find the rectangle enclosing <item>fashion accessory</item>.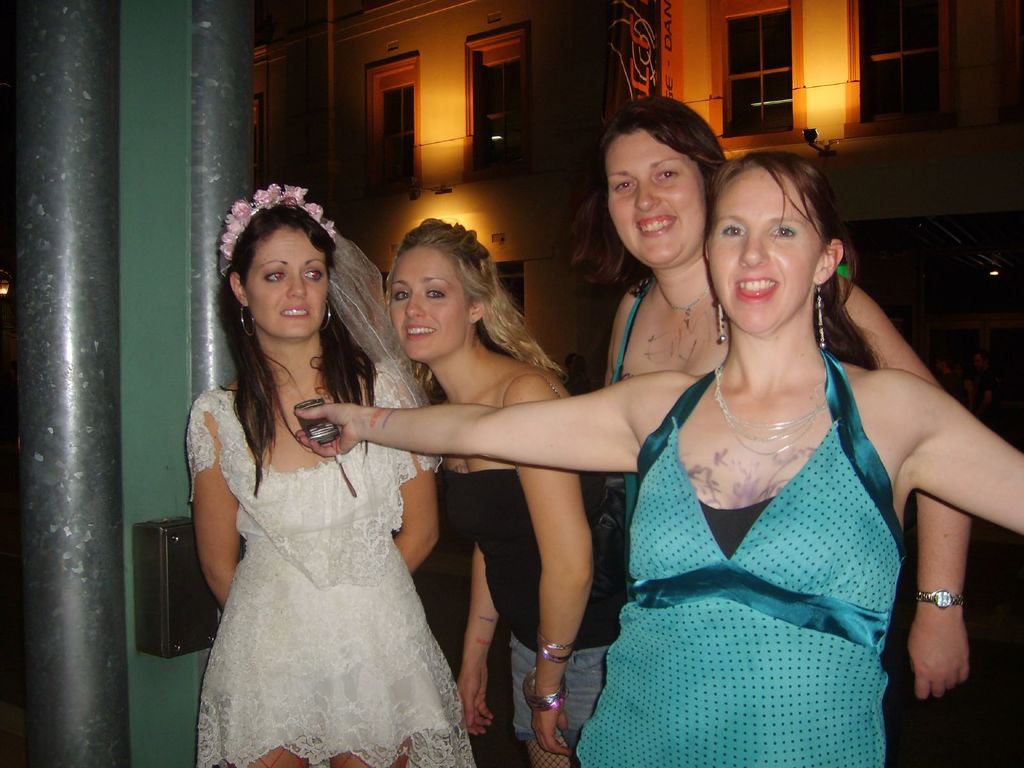
<bbox>712, 362, 831, 456</bbox>.
